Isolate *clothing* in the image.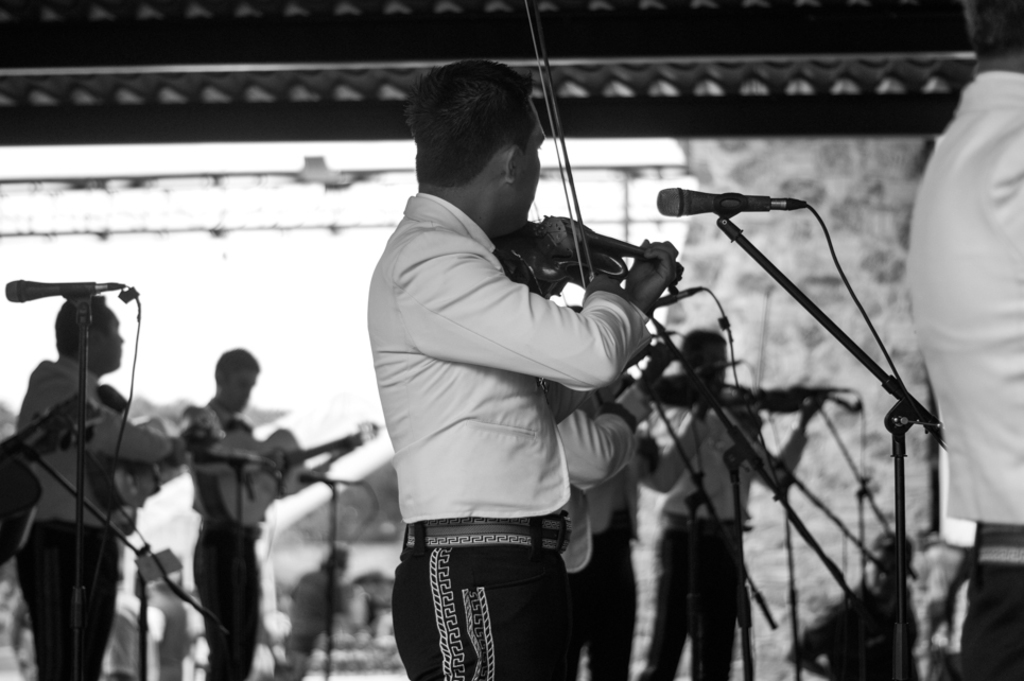
Isolated region: box=[906, 66, 1023, 680].
